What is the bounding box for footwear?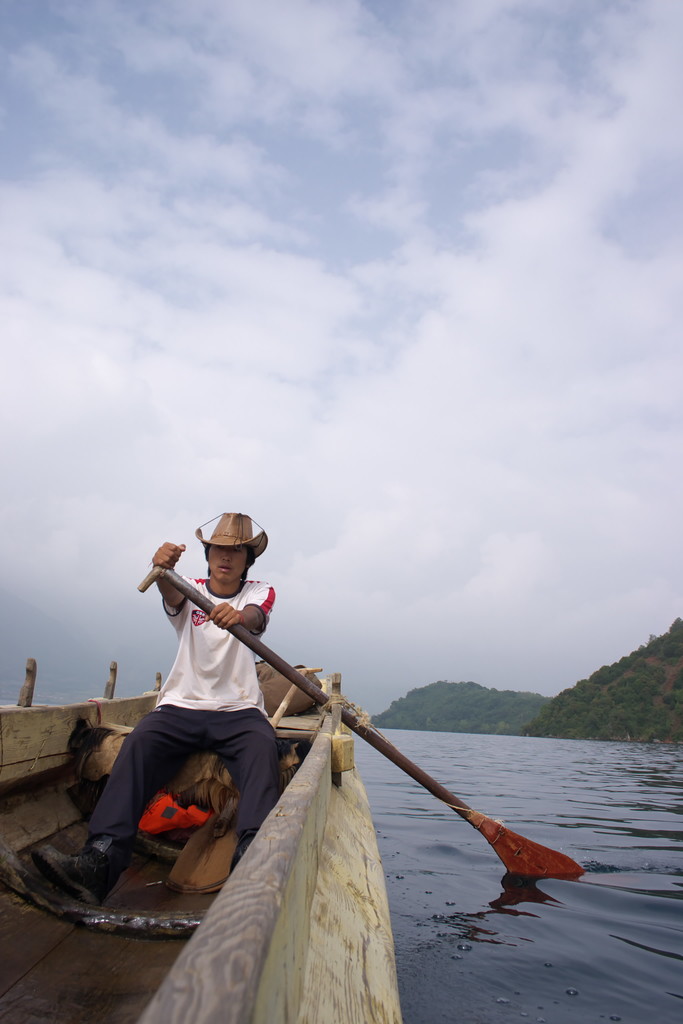
<box>229,828,257,874</box>.
